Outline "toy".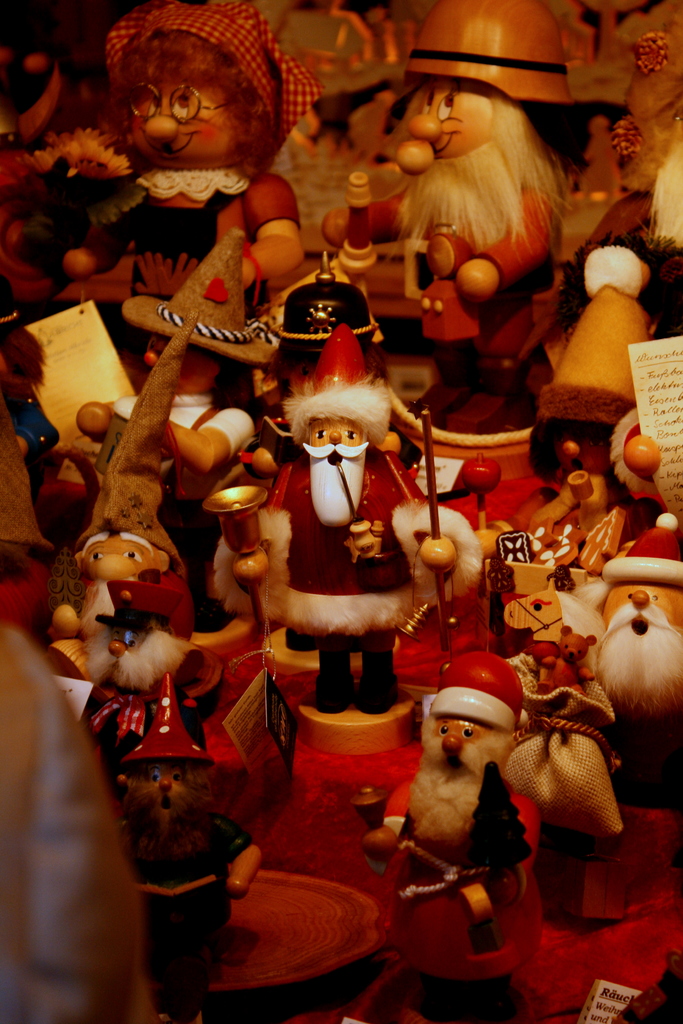
Outline: 373 652 547 1002.
